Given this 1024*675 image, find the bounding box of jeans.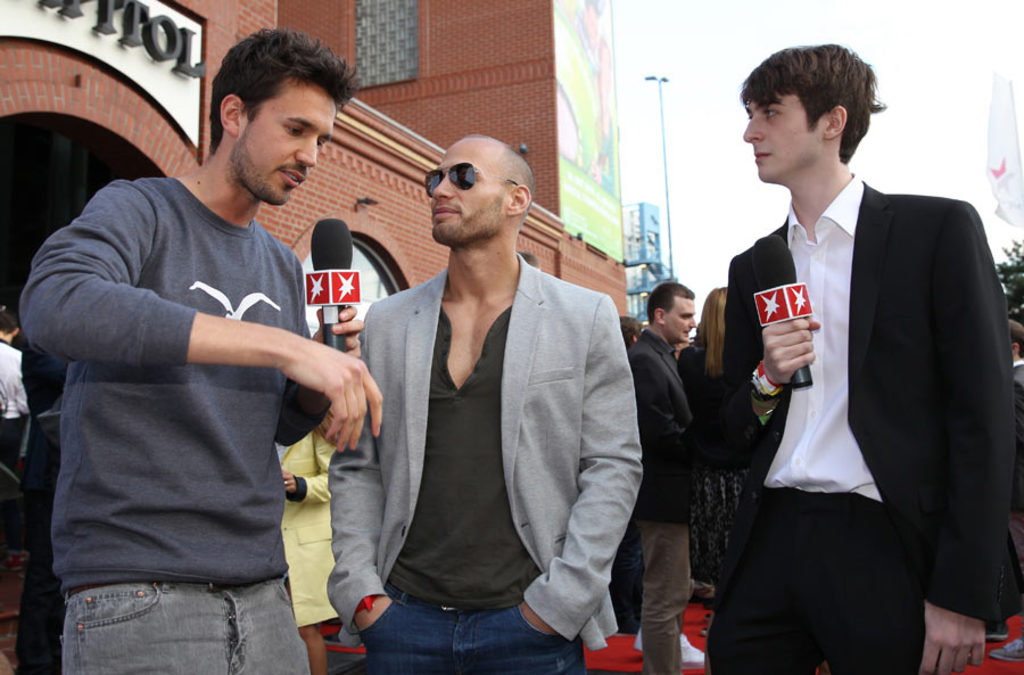
(x1=355, y1=610, x2=591, y2=674).
